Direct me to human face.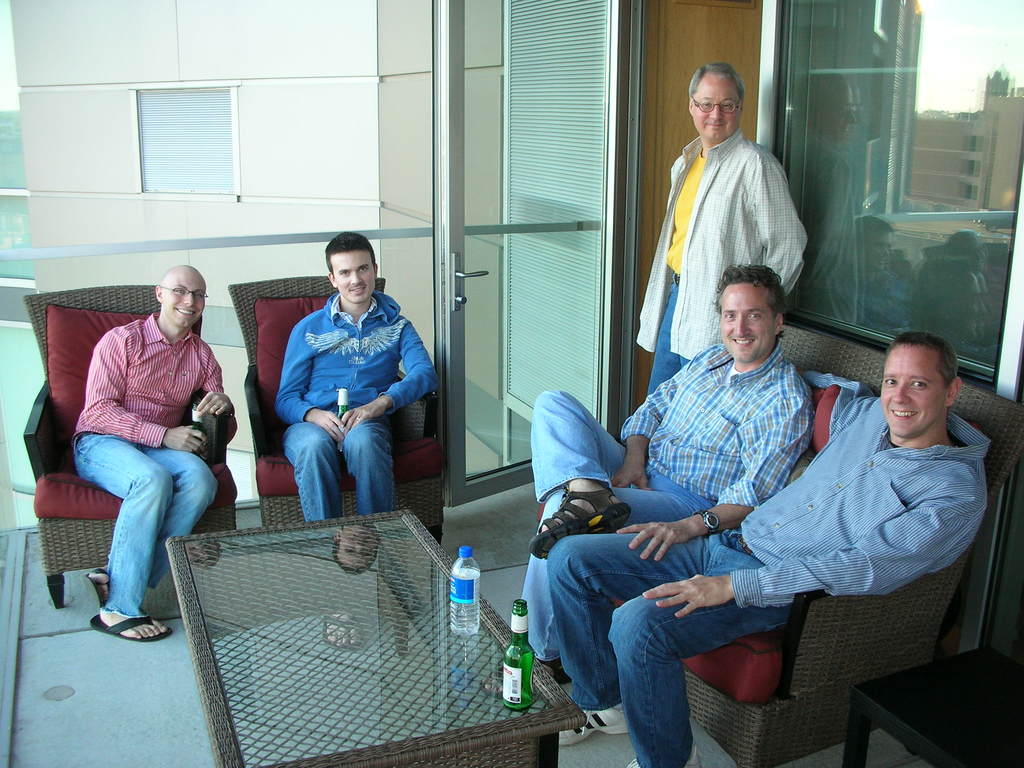
Direction: bbox=[163, 271, 205, 326].
